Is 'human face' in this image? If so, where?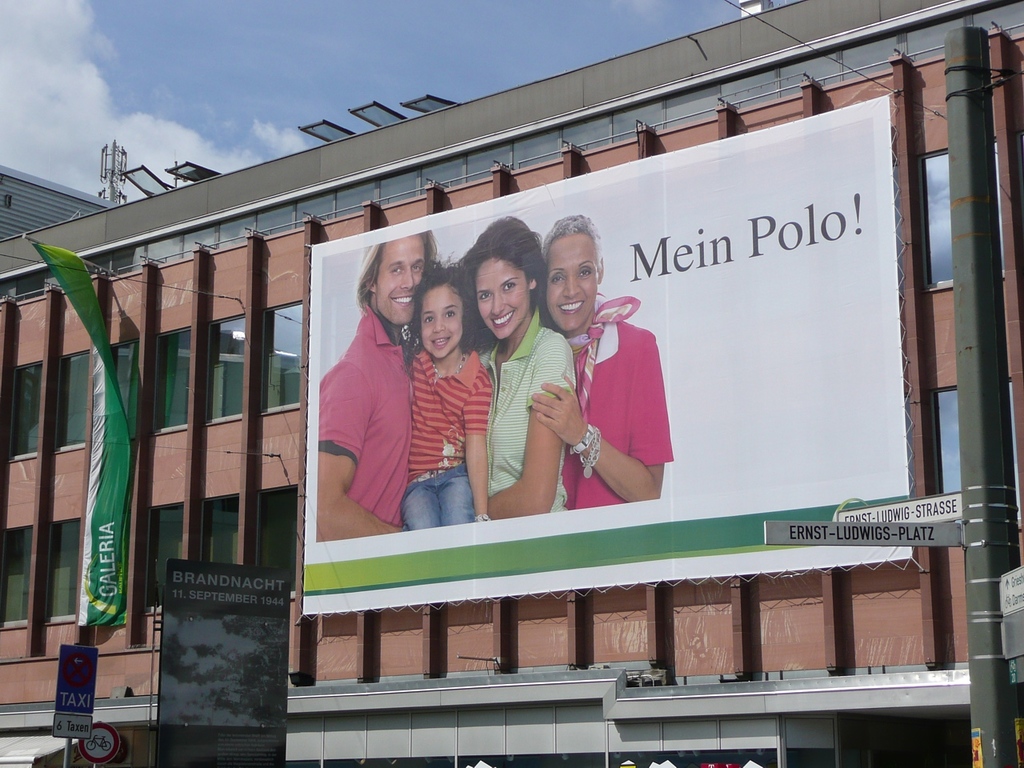
Yes, at region(473, 254, 529, 337).
